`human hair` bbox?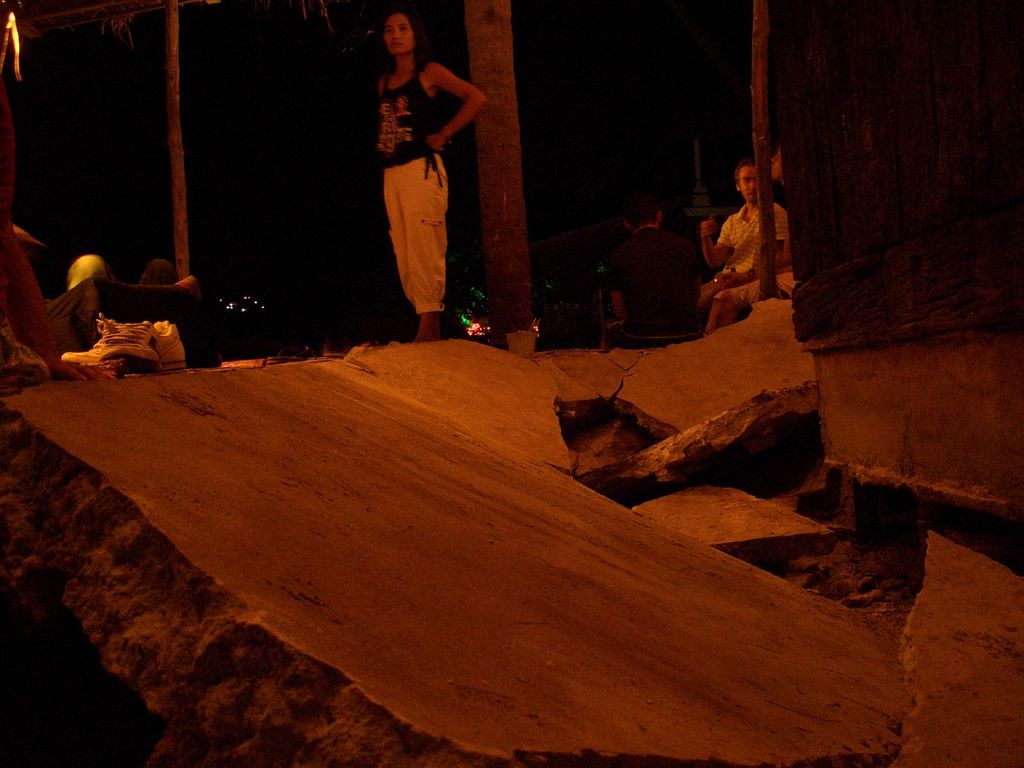
Rect(380, 10, 434, 72)
